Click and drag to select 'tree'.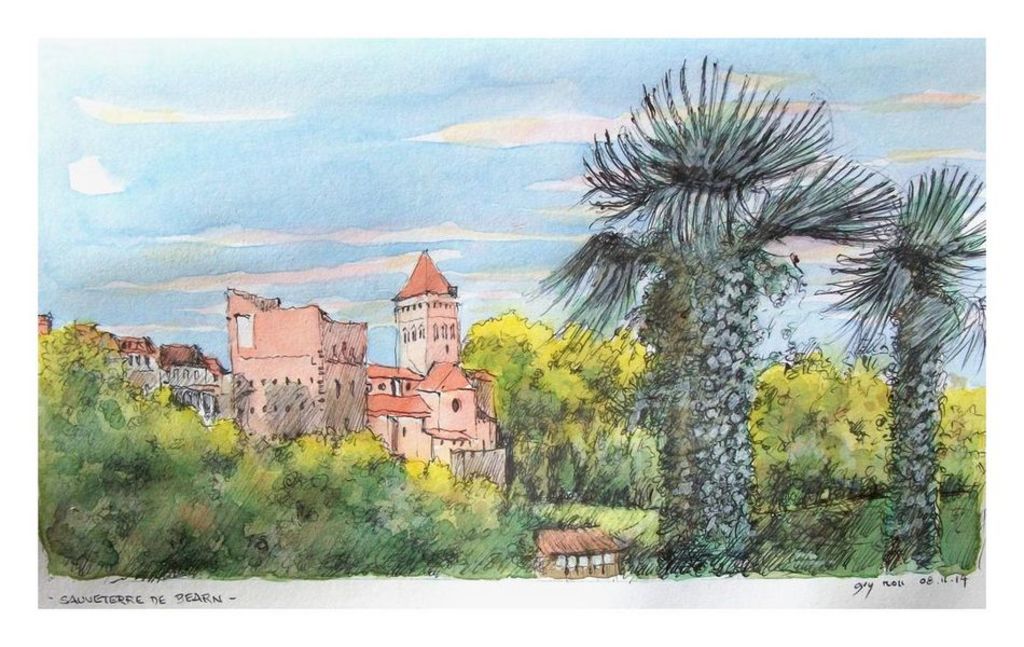
Selection: [931,370,984,482].
